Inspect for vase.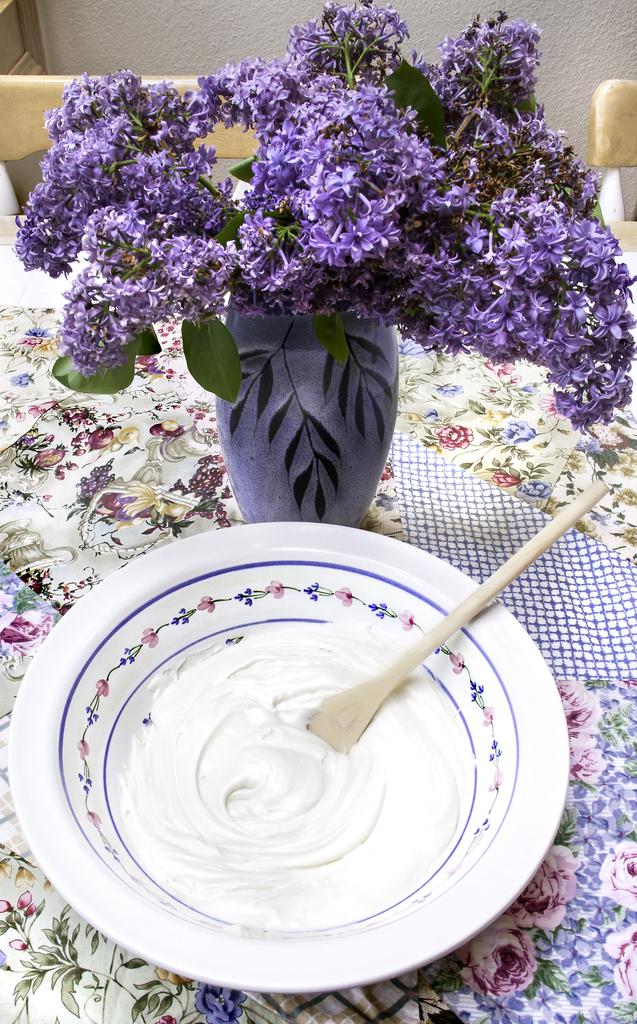
Inspection: box(211, 300, 398, 527).
